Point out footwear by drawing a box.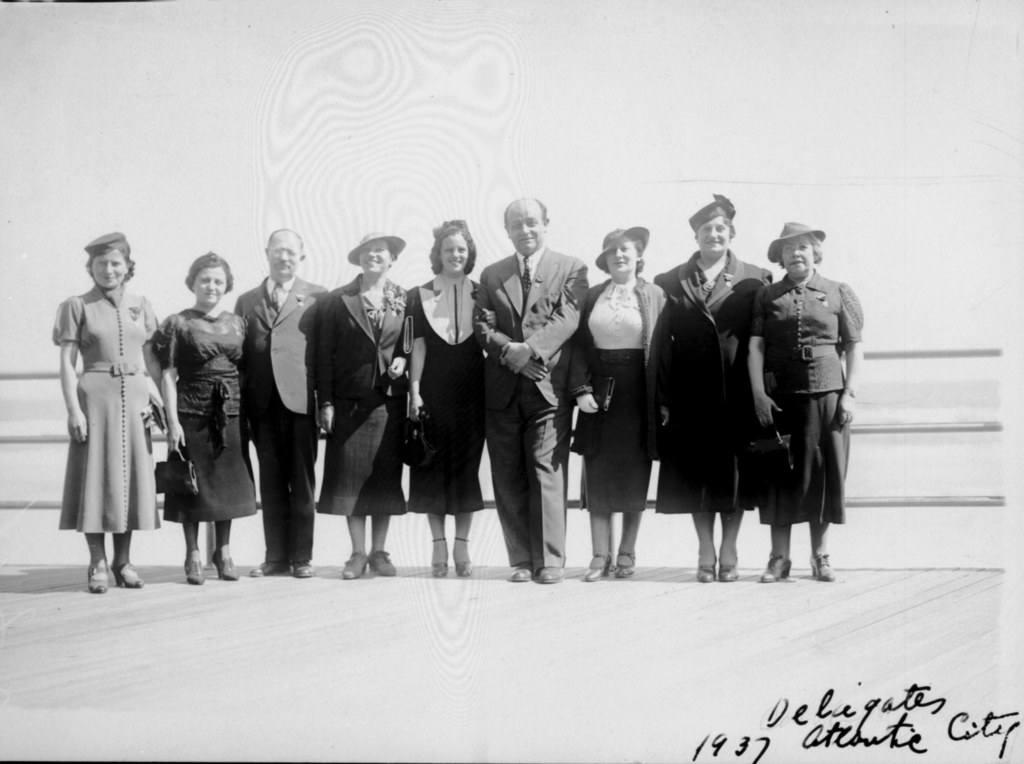
87, 564, 108, 596.
